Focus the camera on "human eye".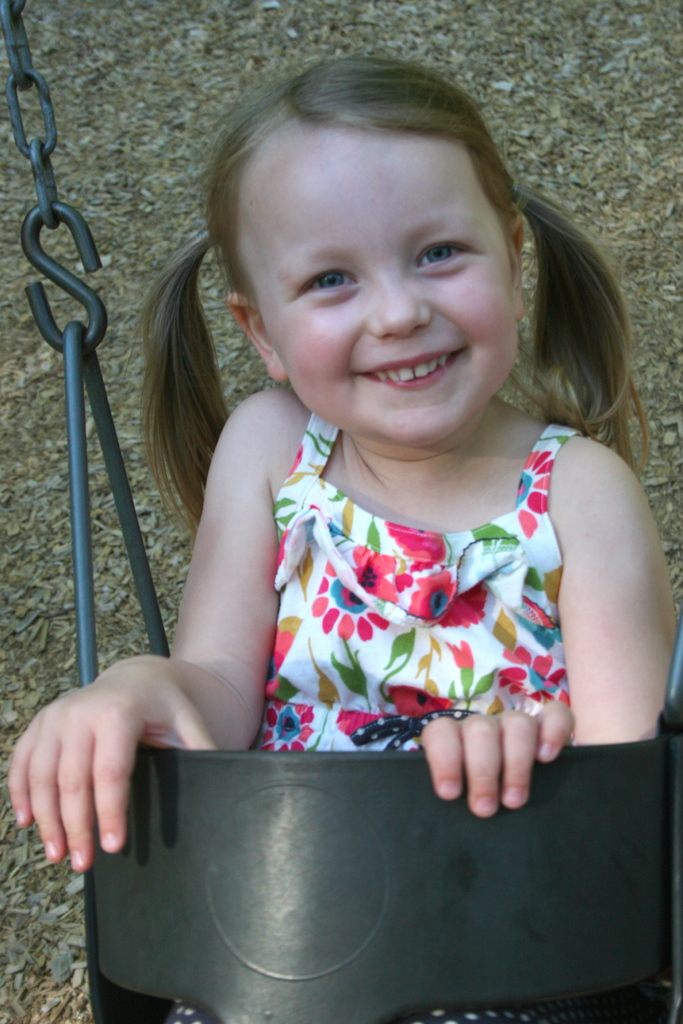
Focus region: bbox=[286, 265, 363, 312].
